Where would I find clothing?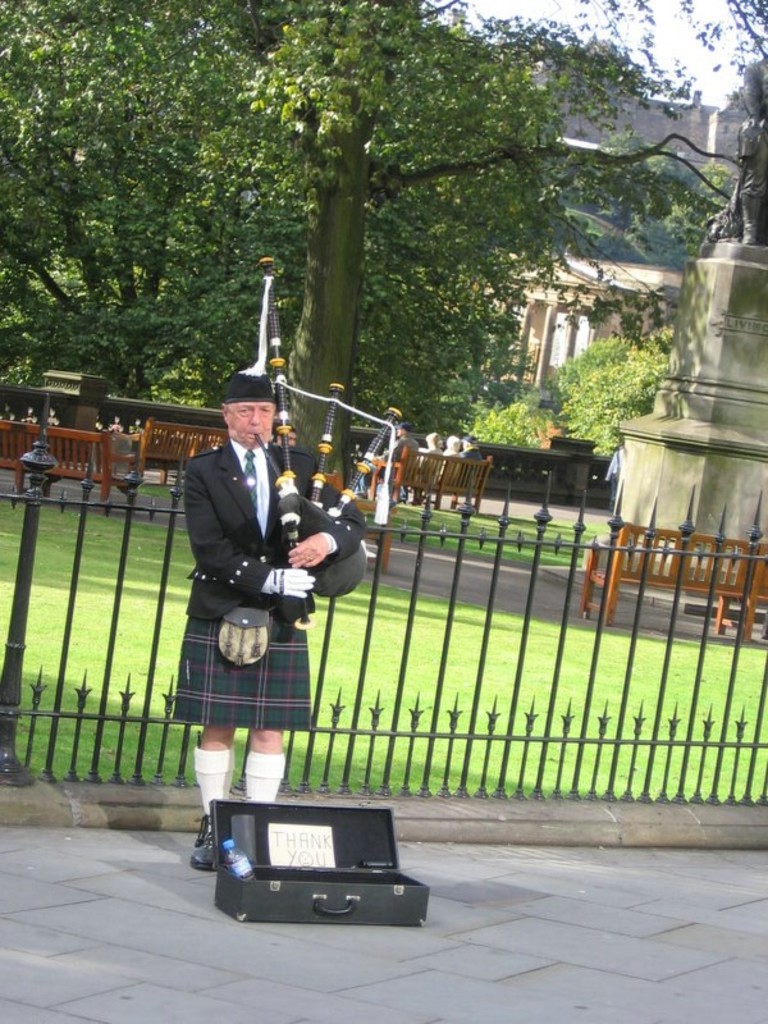
At x1=431, y1=448, x2=477, y2=506.
